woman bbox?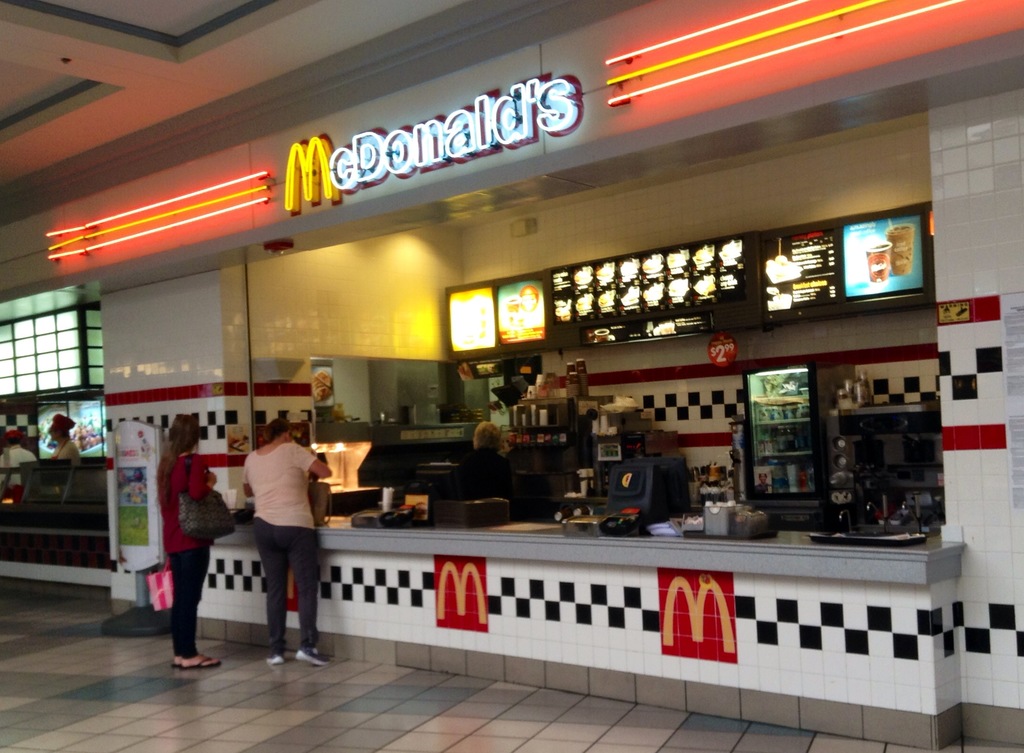
rect(49, 416, 84, 461)
